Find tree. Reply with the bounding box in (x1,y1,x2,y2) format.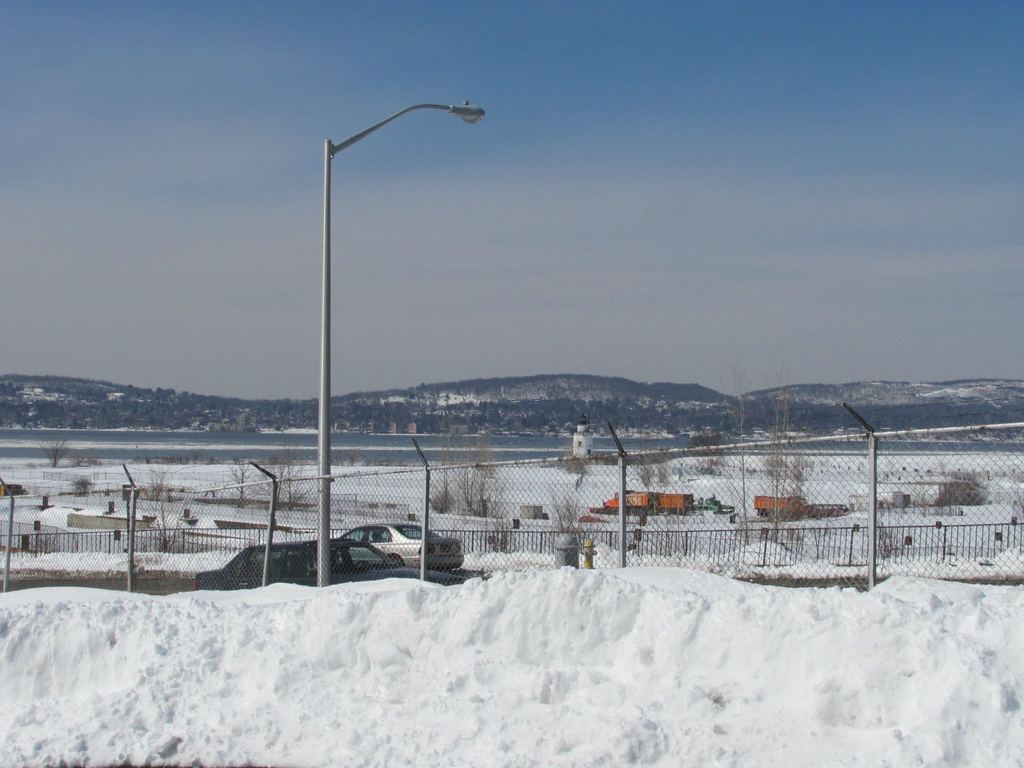
(458,446,499,516).
